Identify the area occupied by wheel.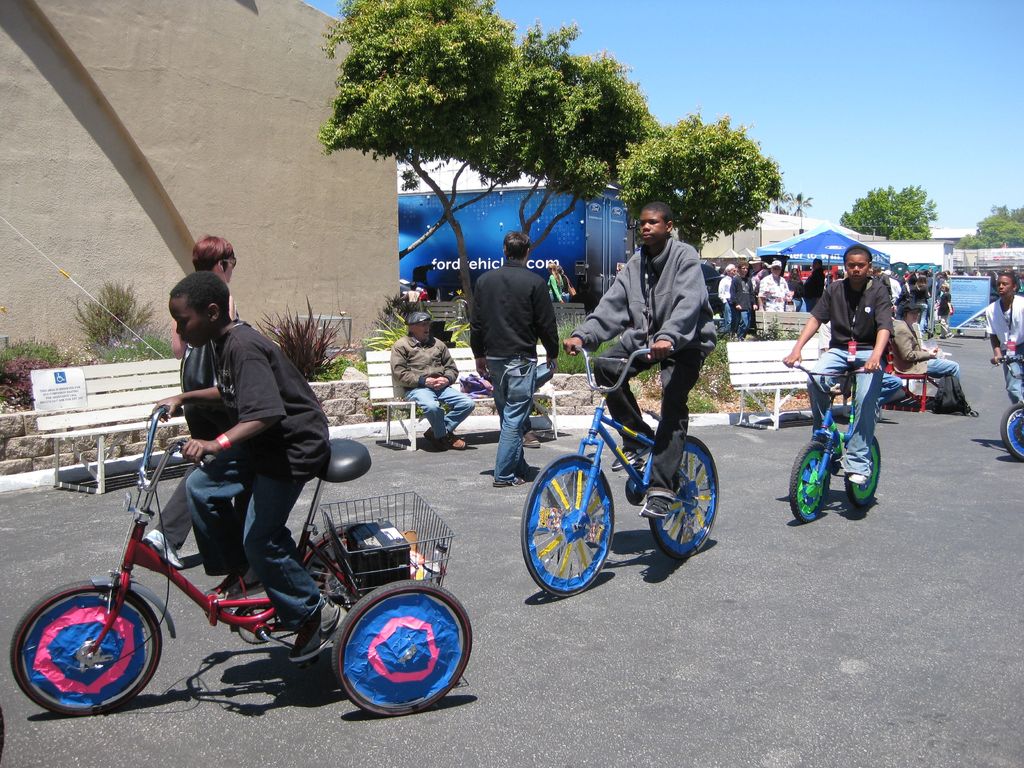
Area: (left=323, top=584, right=478, bottom=724).
